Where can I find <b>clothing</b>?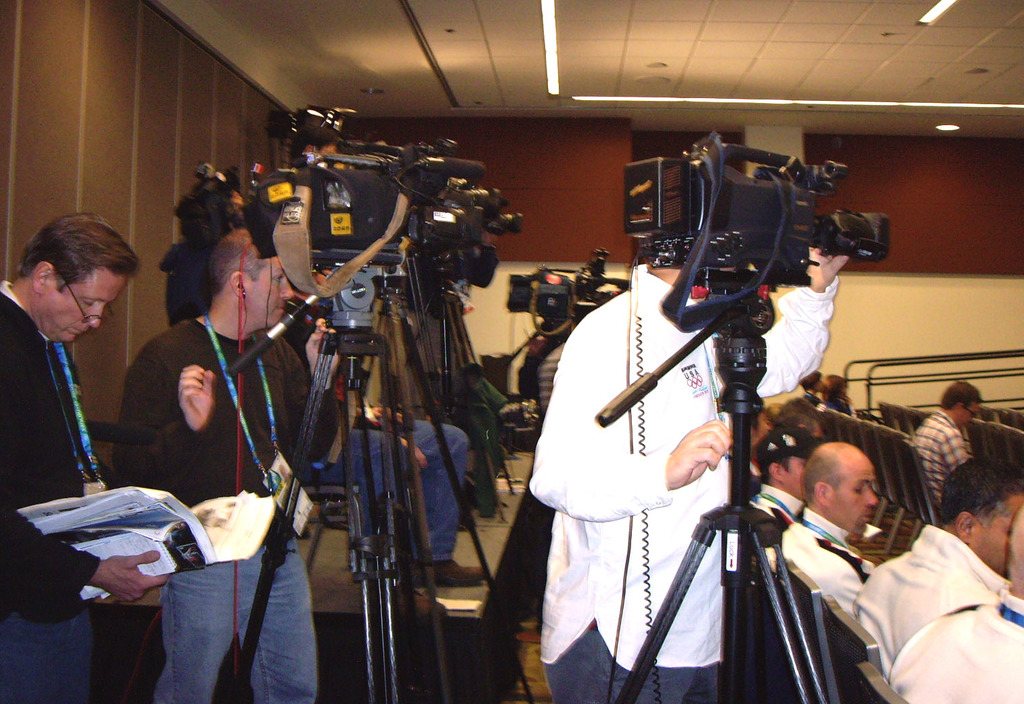
You can find it at (0,278,108,703).
